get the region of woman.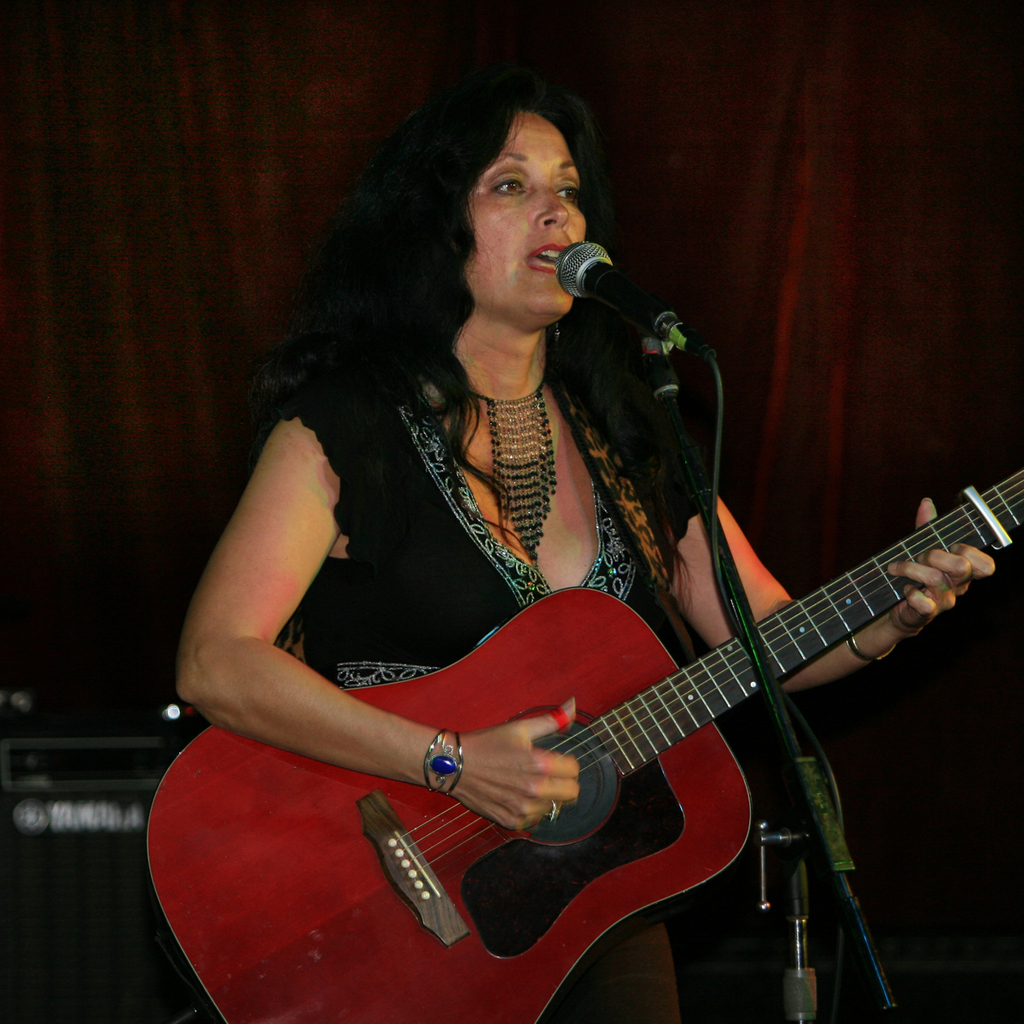
region(170, 47, 1005, 1023).
